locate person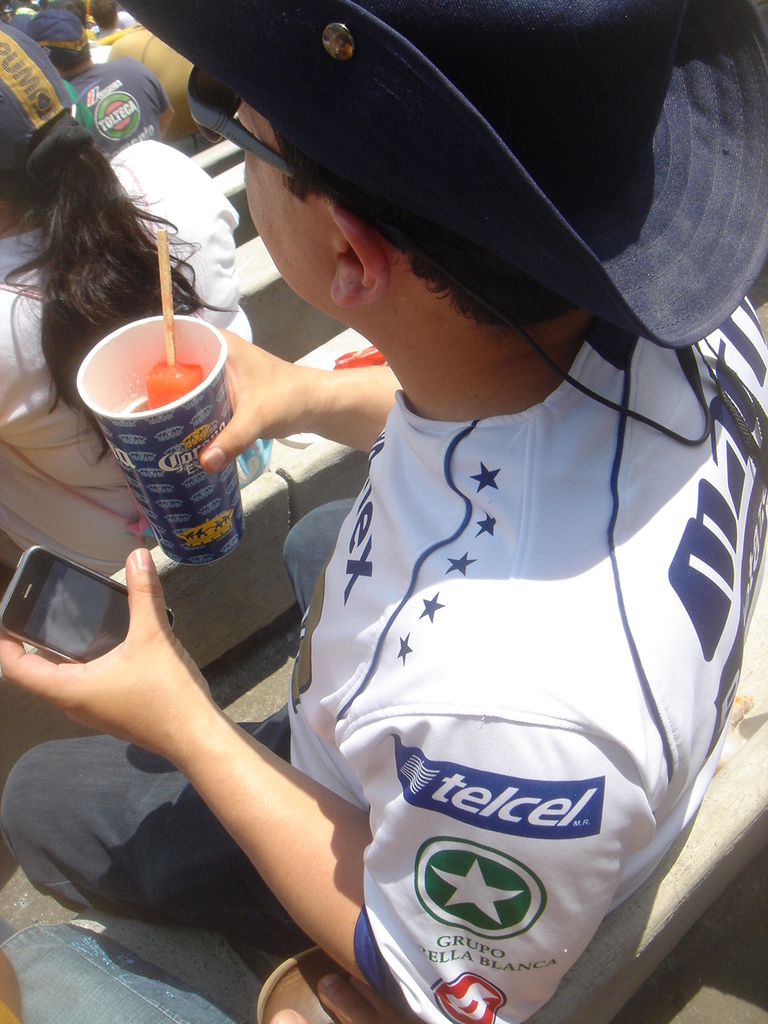
(x1=30, y1=55, x2=746, y2=1023)
